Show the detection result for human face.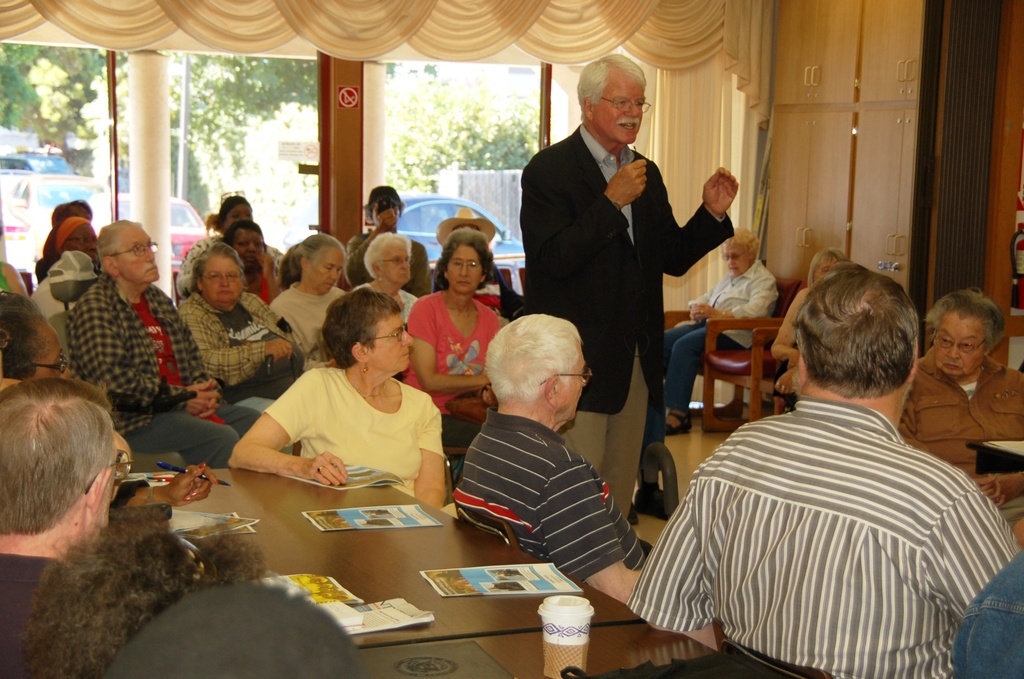
<bbox>202, 250, 250, 301</bbox>.
